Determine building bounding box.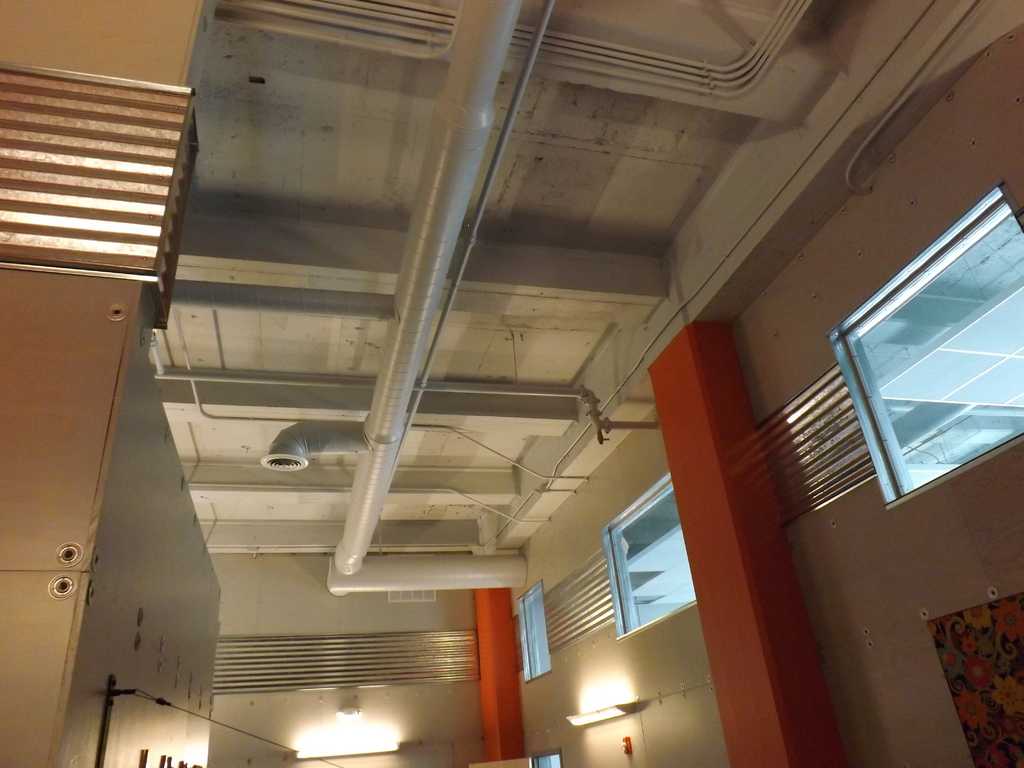
Determined: <bbox>0, 0, 1023, 767</bbox>.
